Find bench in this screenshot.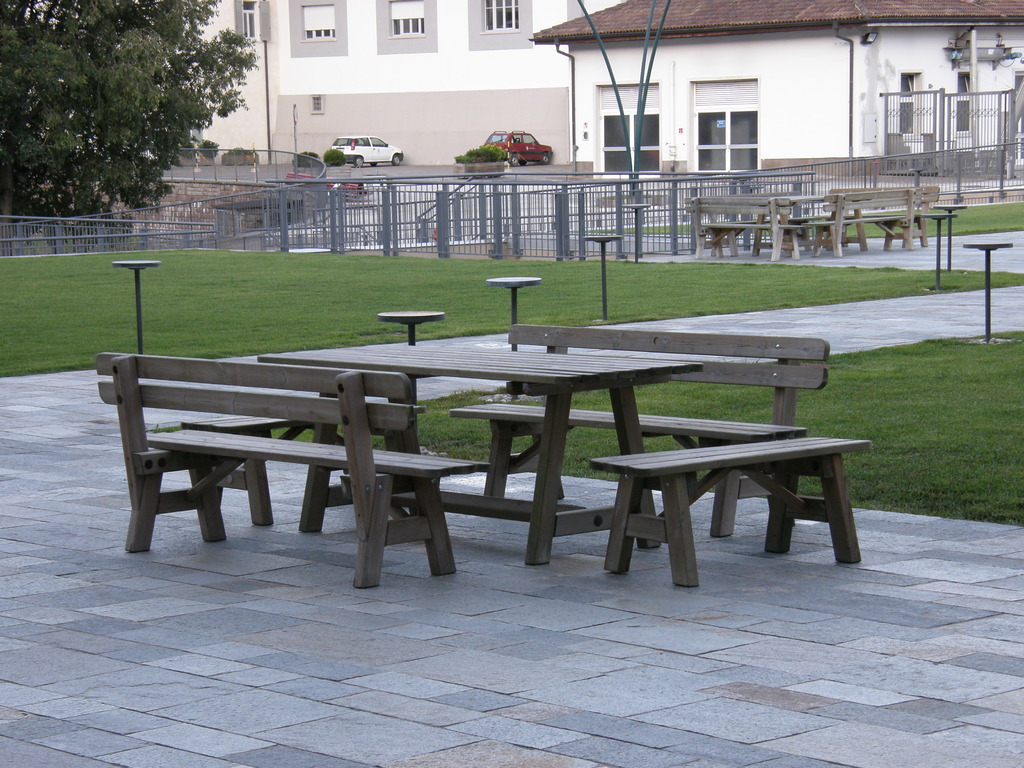
The bounding box for bench is 802/183/922/266.
